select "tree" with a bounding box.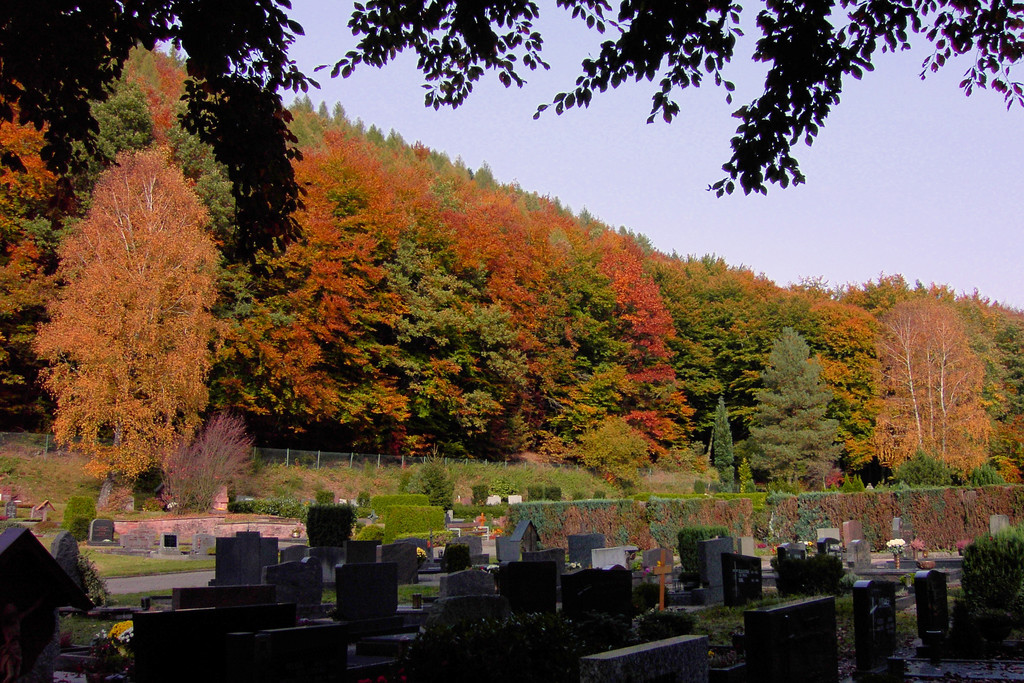
l=0, t=0, r=1023, b=281.
